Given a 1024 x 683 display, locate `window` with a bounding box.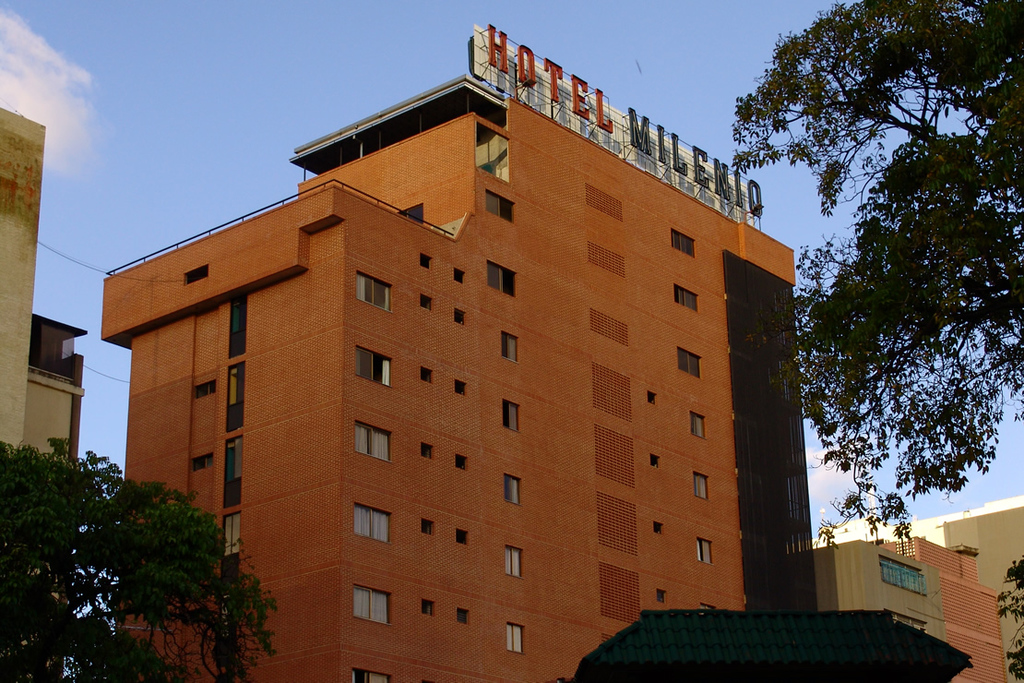
Located: <region>455, 312, 464, 325</region>.
